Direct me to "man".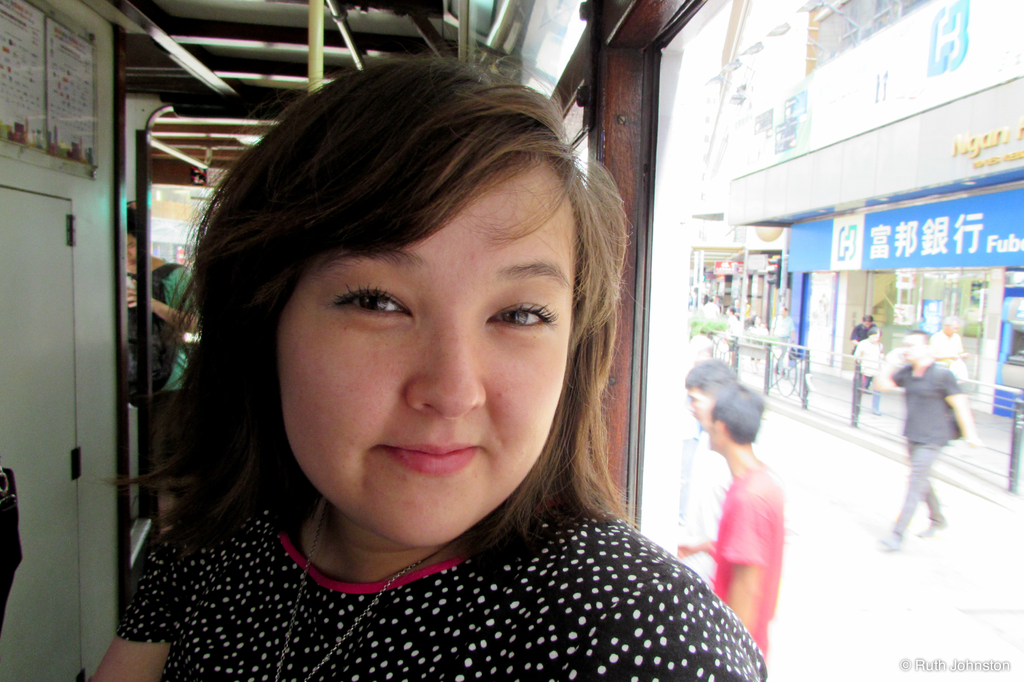
Direction: (128,206,204,514).
